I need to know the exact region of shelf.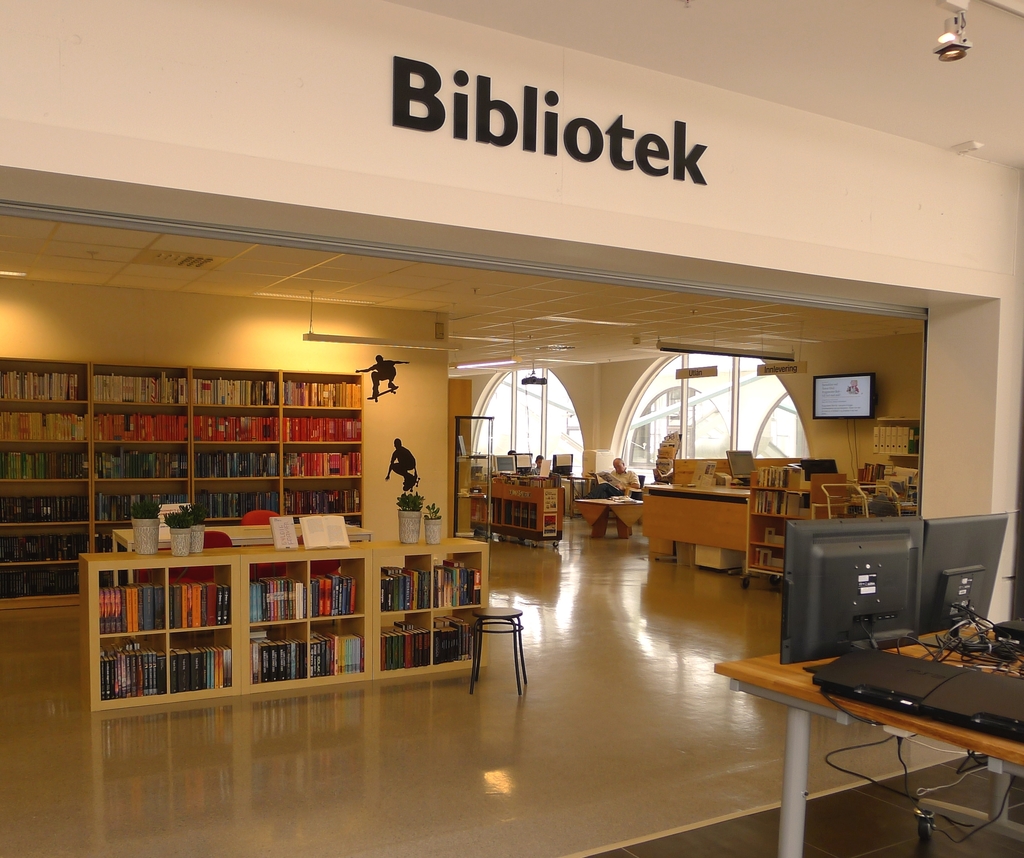
Region: l=369, t=560, r=433, b=679.
